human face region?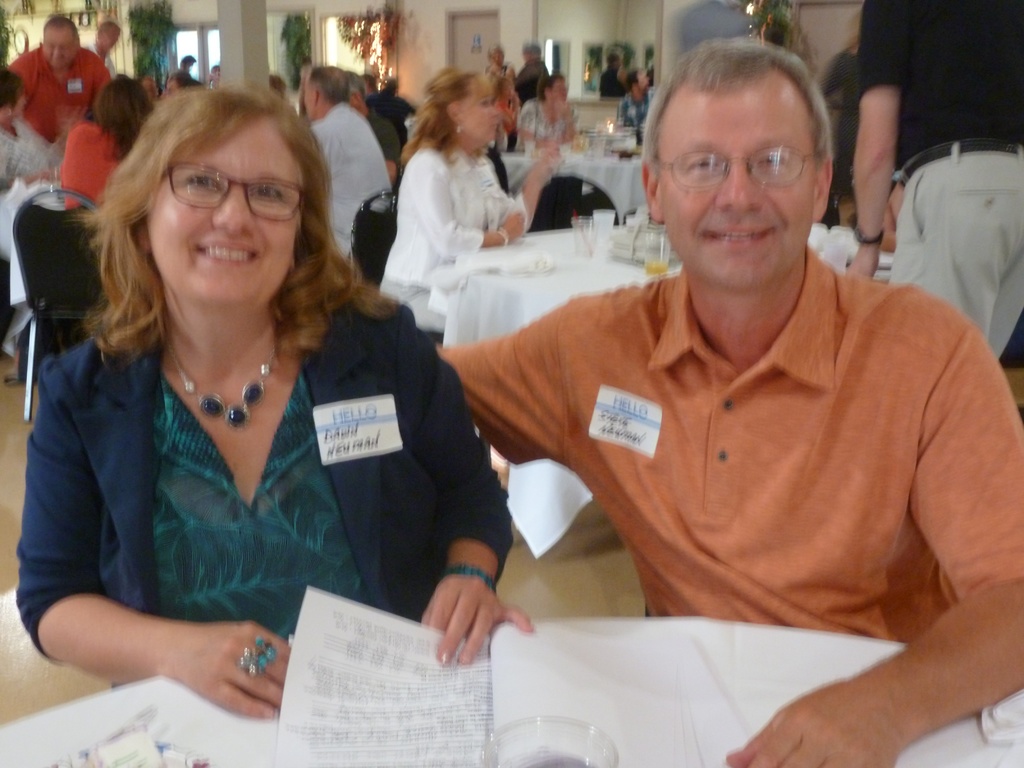
(660,95,817,286)
